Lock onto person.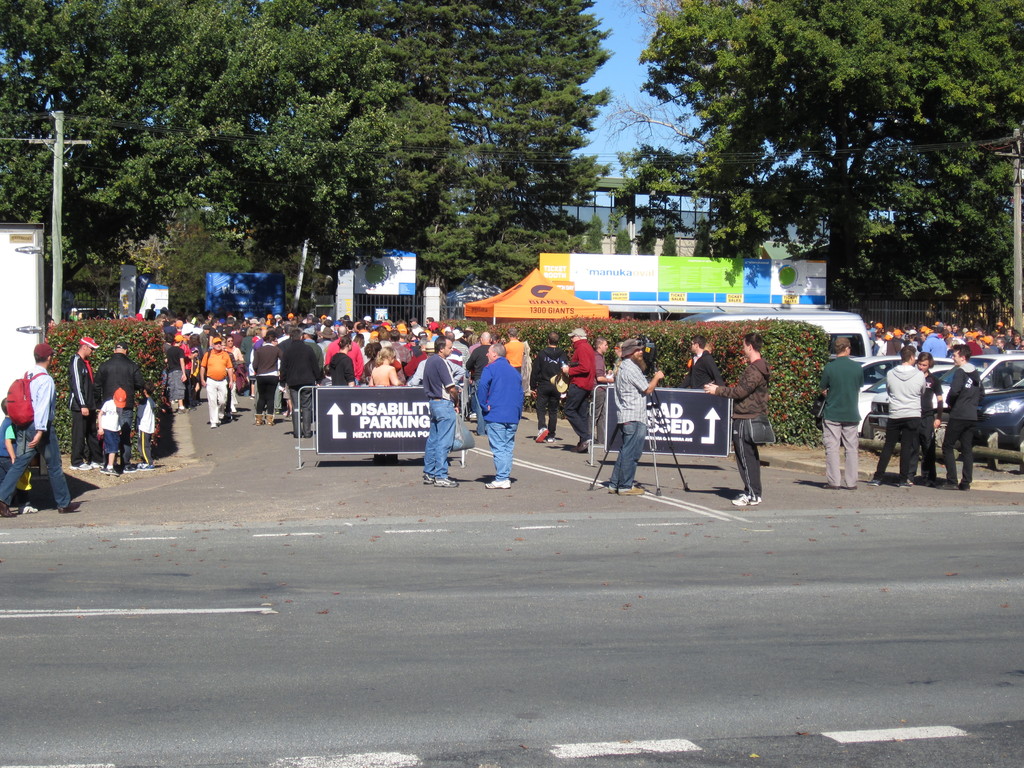
Locked: [left=98, top=383, right=120, bottom=476].
